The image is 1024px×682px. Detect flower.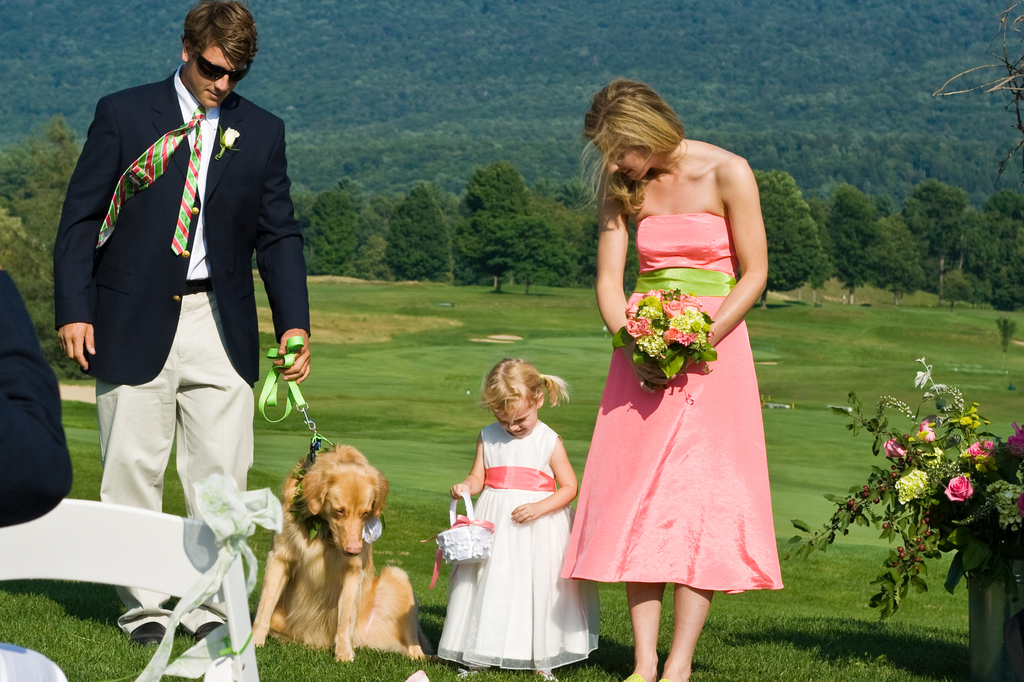
Detection: 917:417:936:440.
